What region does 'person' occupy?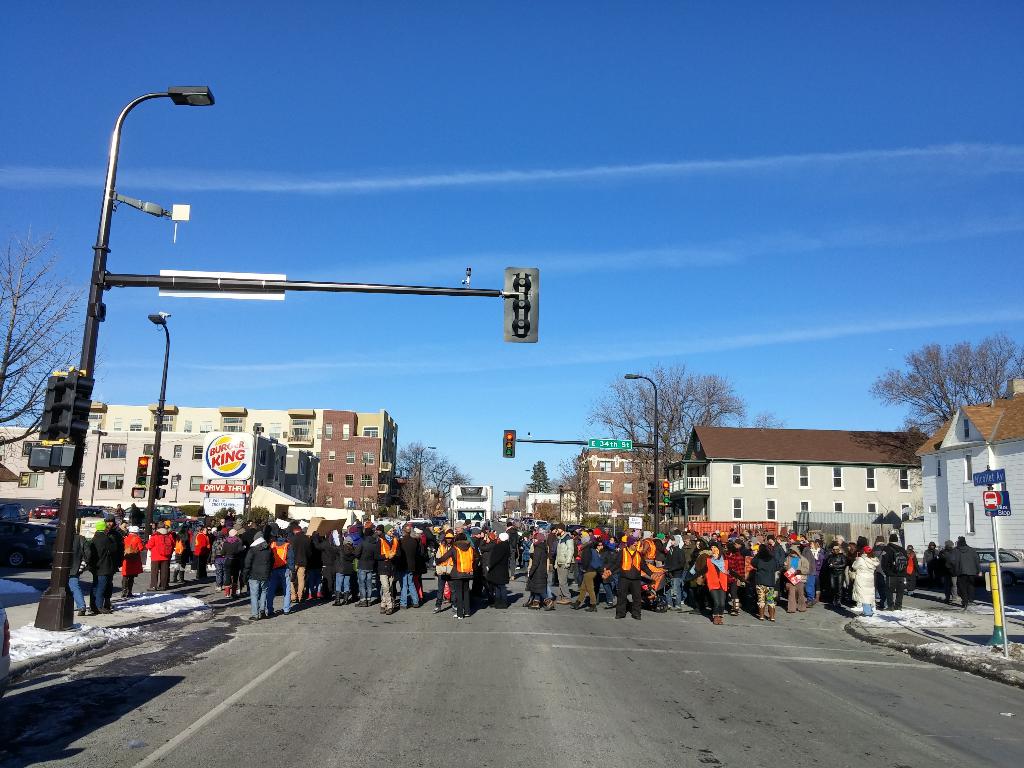
pyautogui.locateOnScreen(922, 543, 941, 570).
